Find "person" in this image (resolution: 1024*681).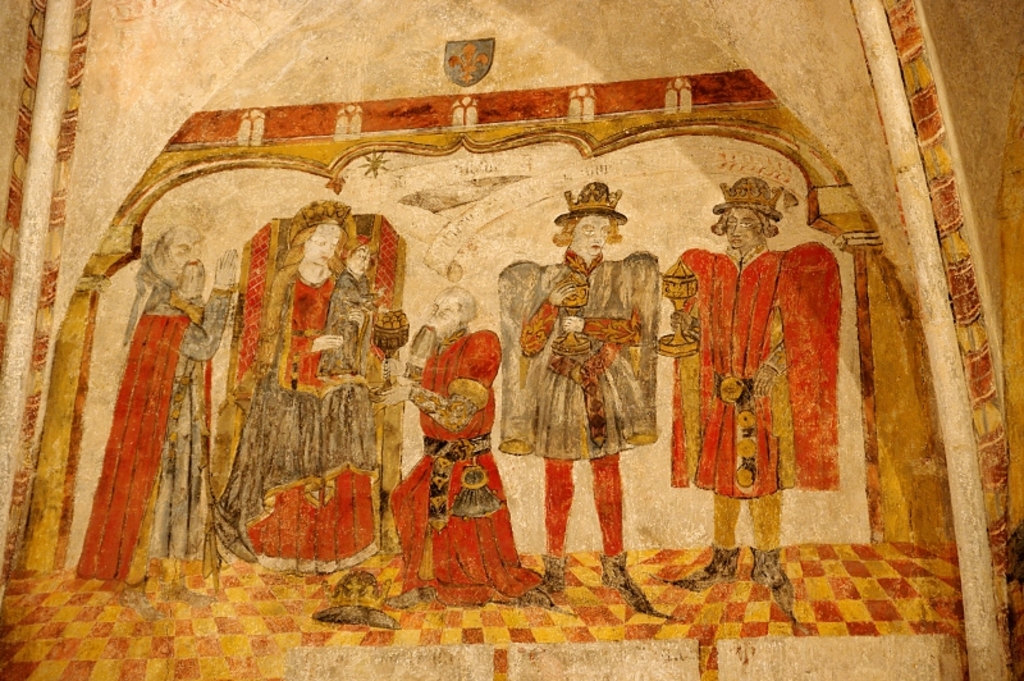
bbox(380, 287, 544, 607).
